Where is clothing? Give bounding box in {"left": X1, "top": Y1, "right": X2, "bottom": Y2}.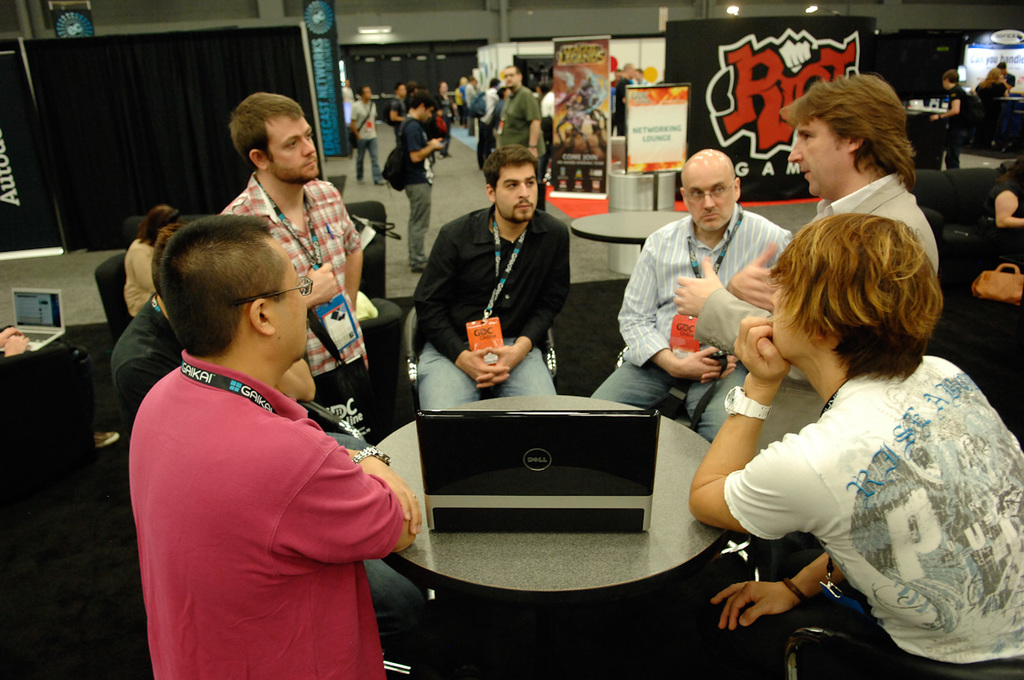
{"left": 987, "top": 67, "right": 1006, "bottom": 82}.
